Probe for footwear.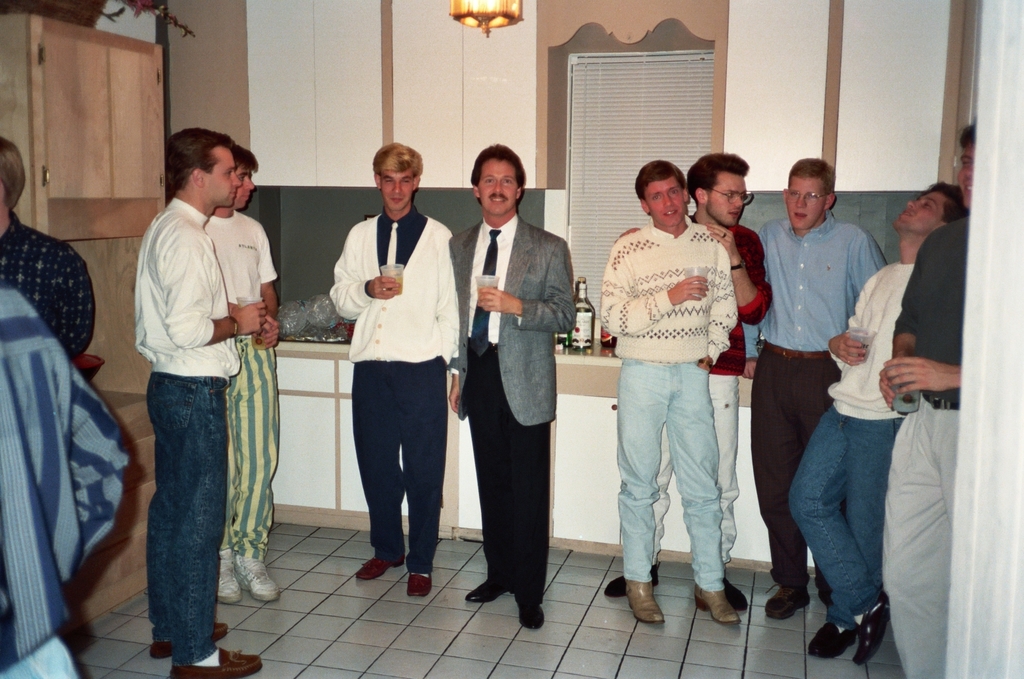
Probe result: select_region(147, 618, 233, 664).
